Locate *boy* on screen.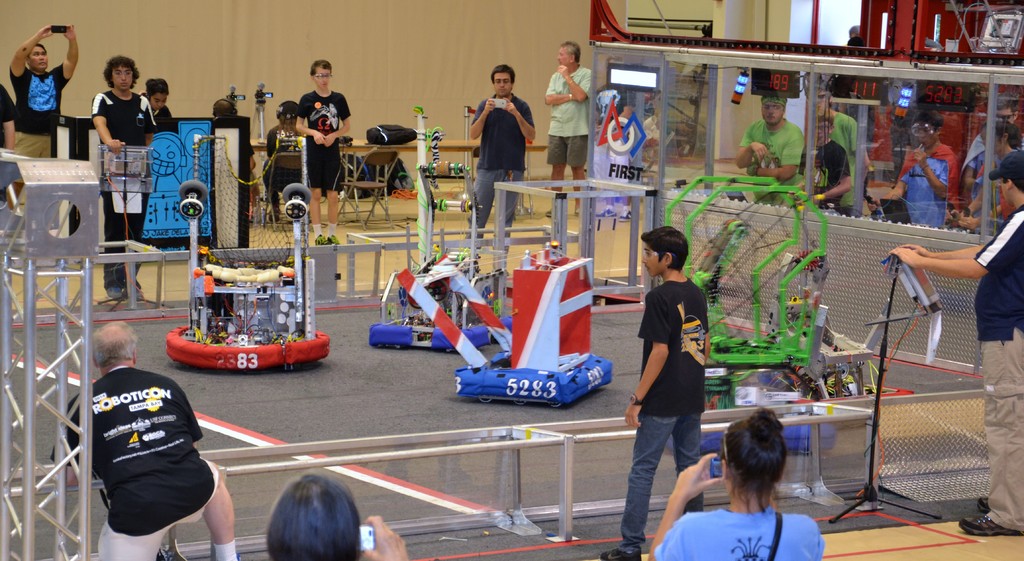
On screen at 142, 80, 180, 130.
